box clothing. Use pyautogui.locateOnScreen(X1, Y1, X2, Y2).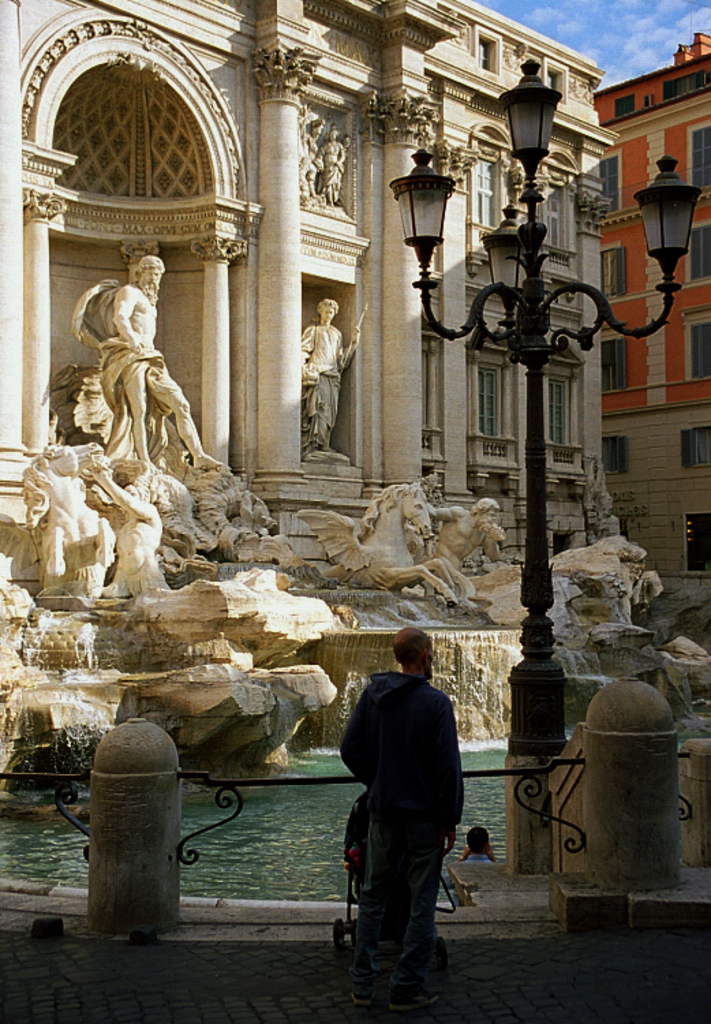
pyautogui.locateOnScreen(101, 341, 179, 463).
